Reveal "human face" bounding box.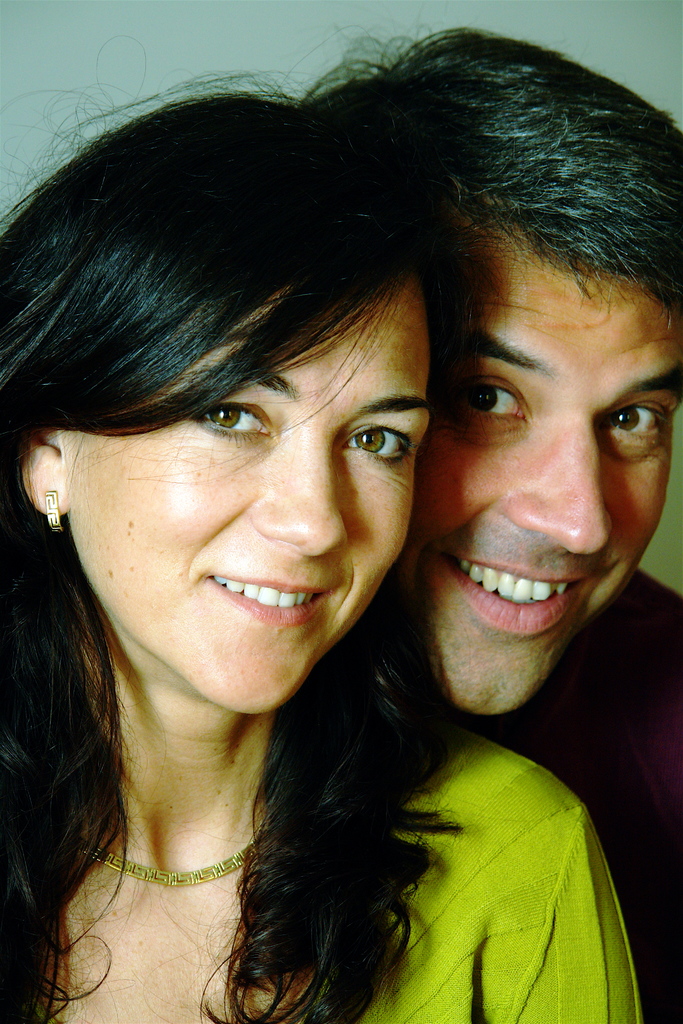
Revealed: x1=61, y1=273, x2=432, y2=717.
